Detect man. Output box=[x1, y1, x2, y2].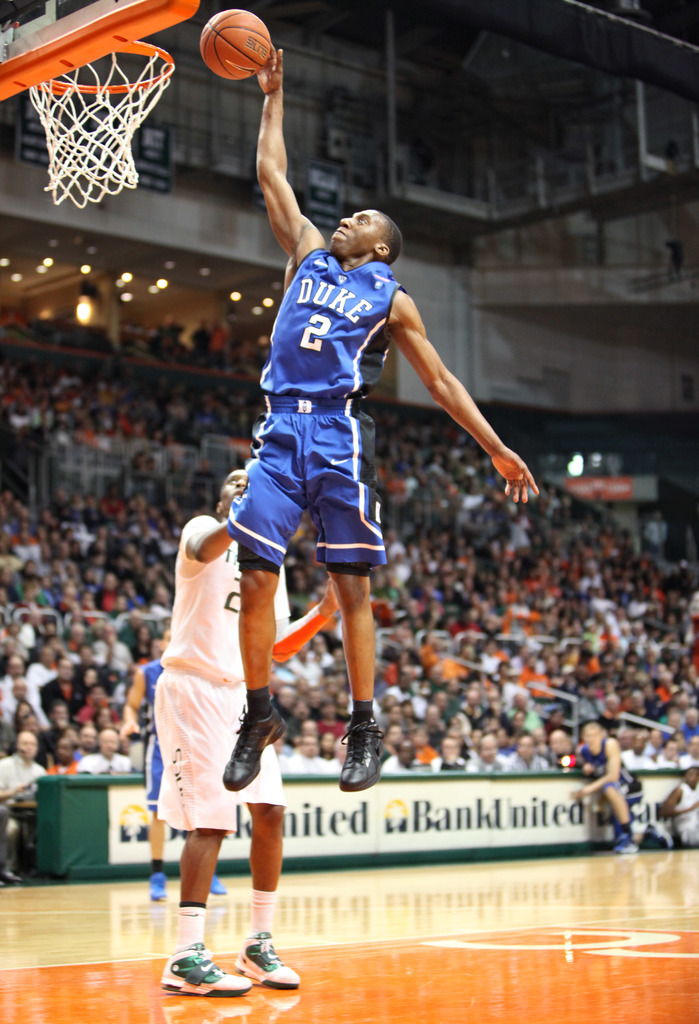
box=[150, 469, 302, 998].
